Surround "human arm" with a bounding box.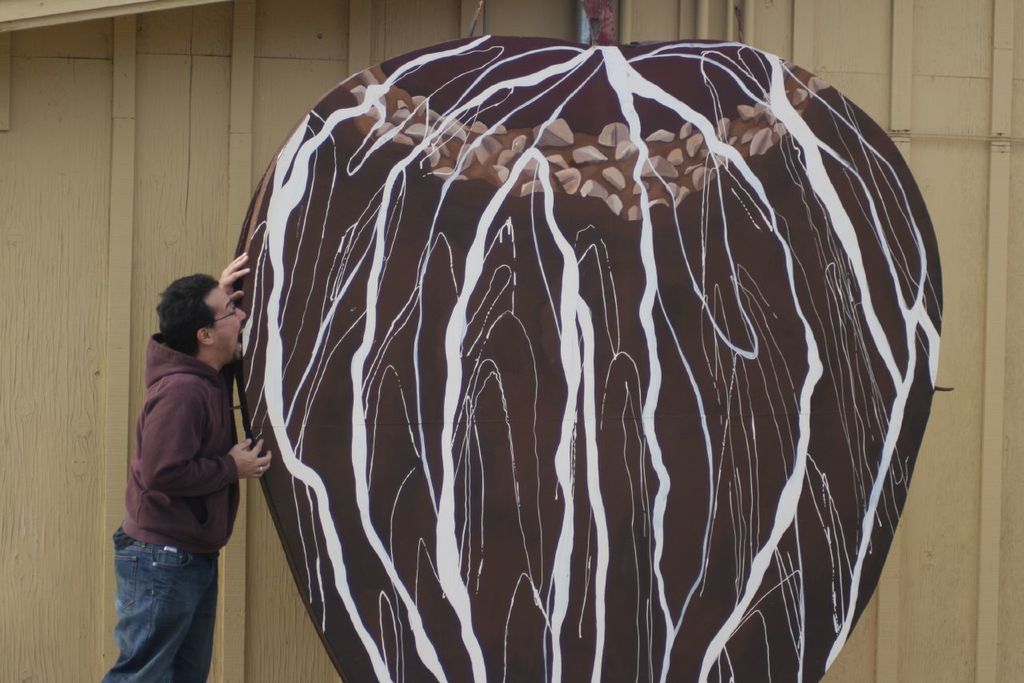
x1=219 y1=253 x2=252 y2=295.
